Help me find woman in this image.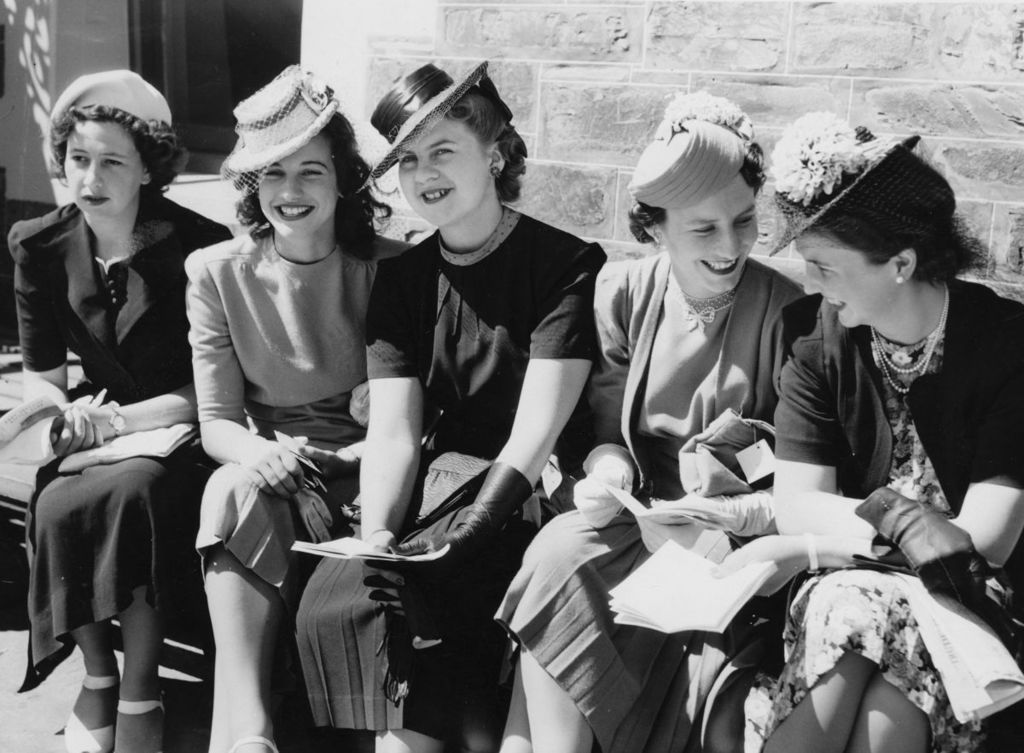
Found it: select_region(186, 61, 416, 752).
